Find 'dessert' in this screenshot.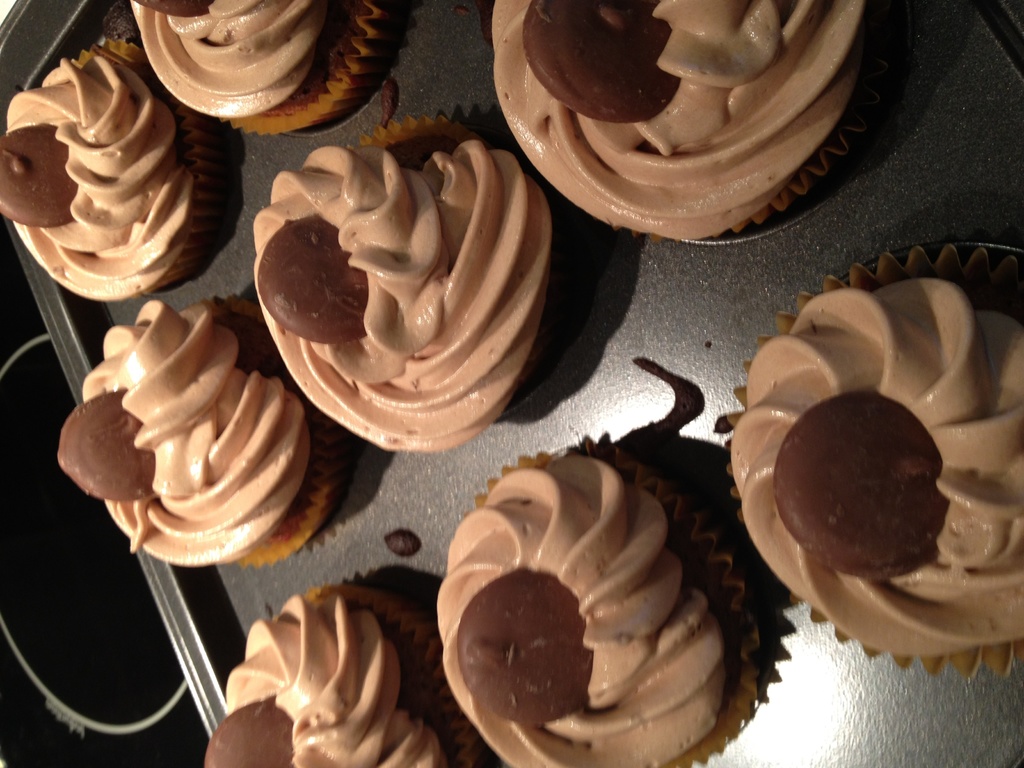
The bounding box for 'dessert' is box=[492, 0, 866, 241].
